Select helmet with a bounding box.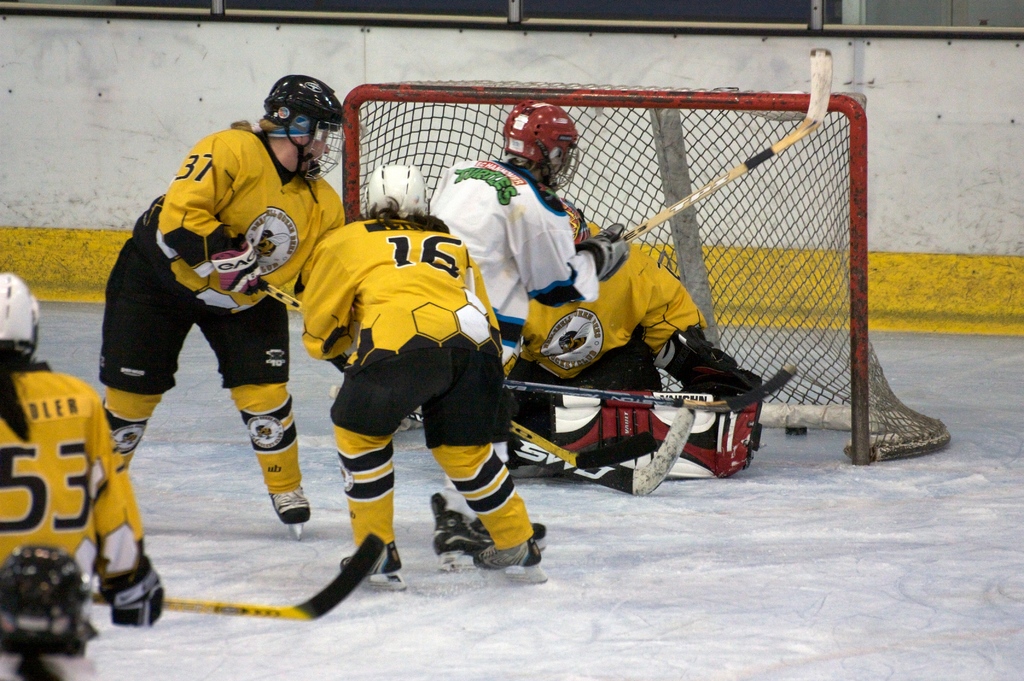
[0,279,35,357].
